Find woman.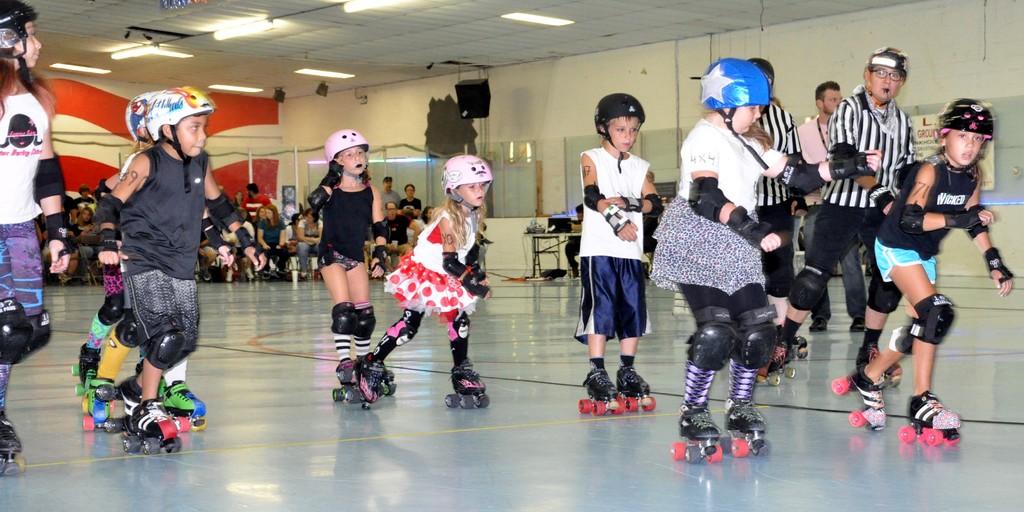
[399, 182, 422, 218].
